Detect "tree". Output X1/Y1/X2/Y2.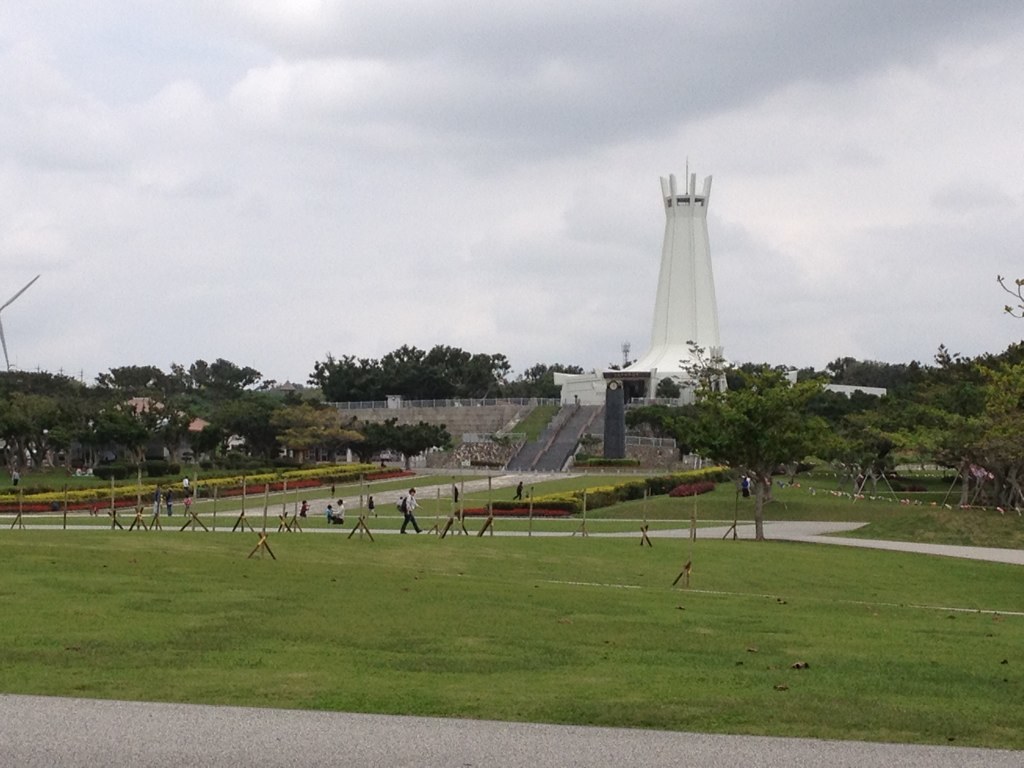
649/340/868/492.
